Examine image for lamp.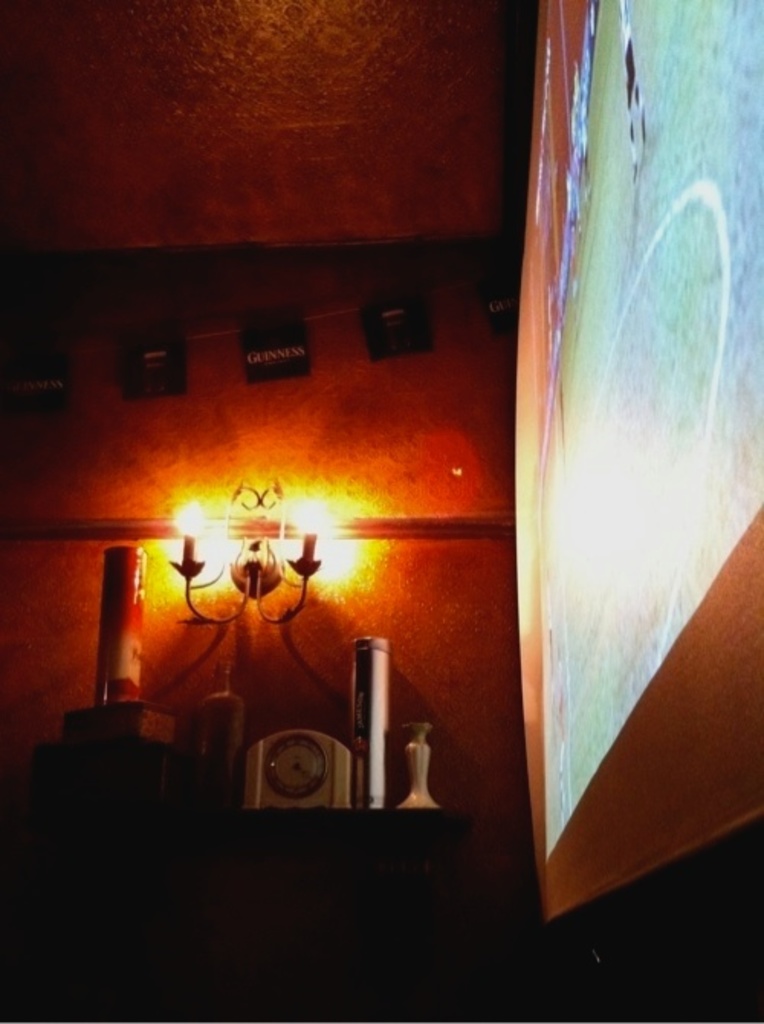
Examination result: bbox=(160, 468, 341, 631).
